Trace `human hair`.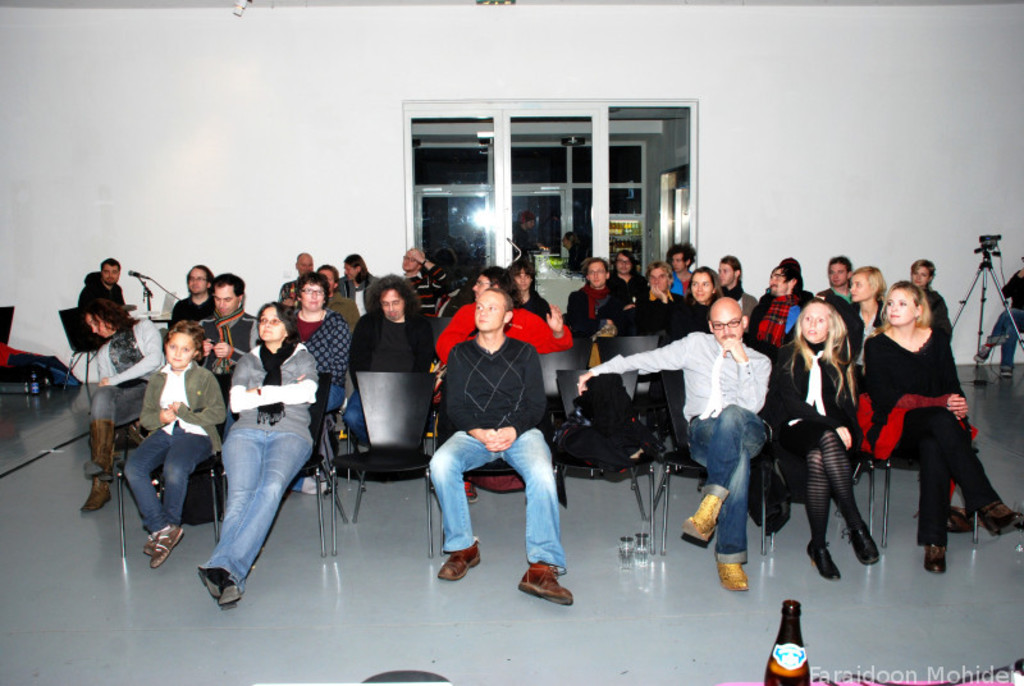
Traced to {"left": 480, "top": 264, "right": 524, "bottom": 308}.
